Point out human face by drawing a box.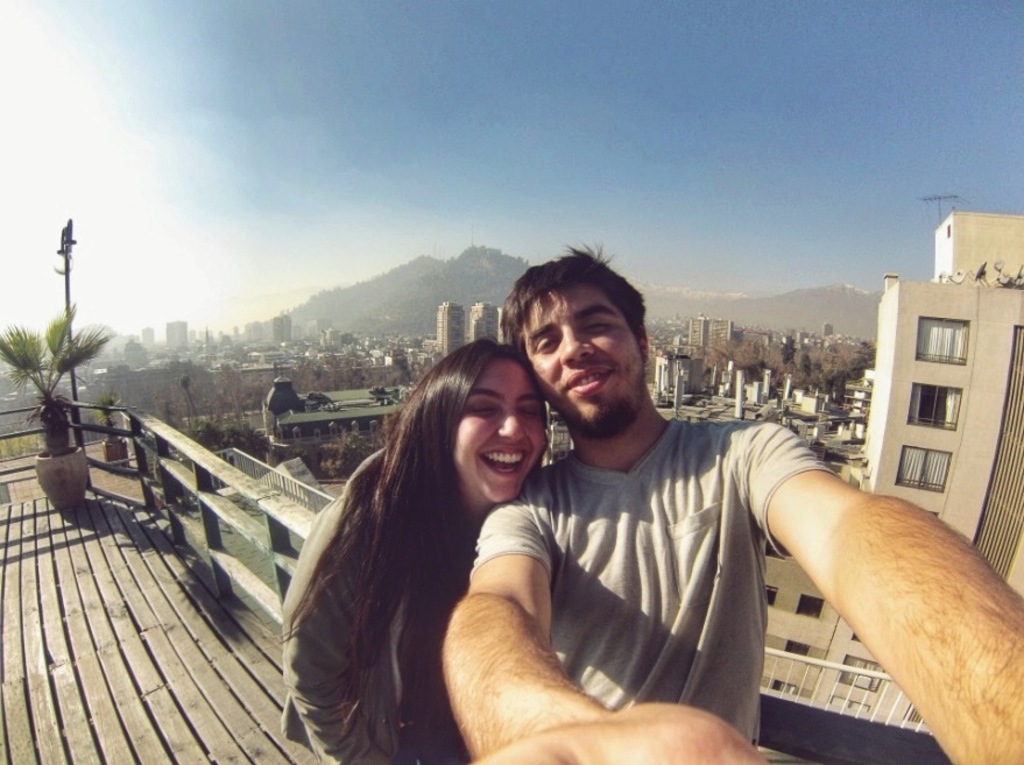
(453,352,546,498).
